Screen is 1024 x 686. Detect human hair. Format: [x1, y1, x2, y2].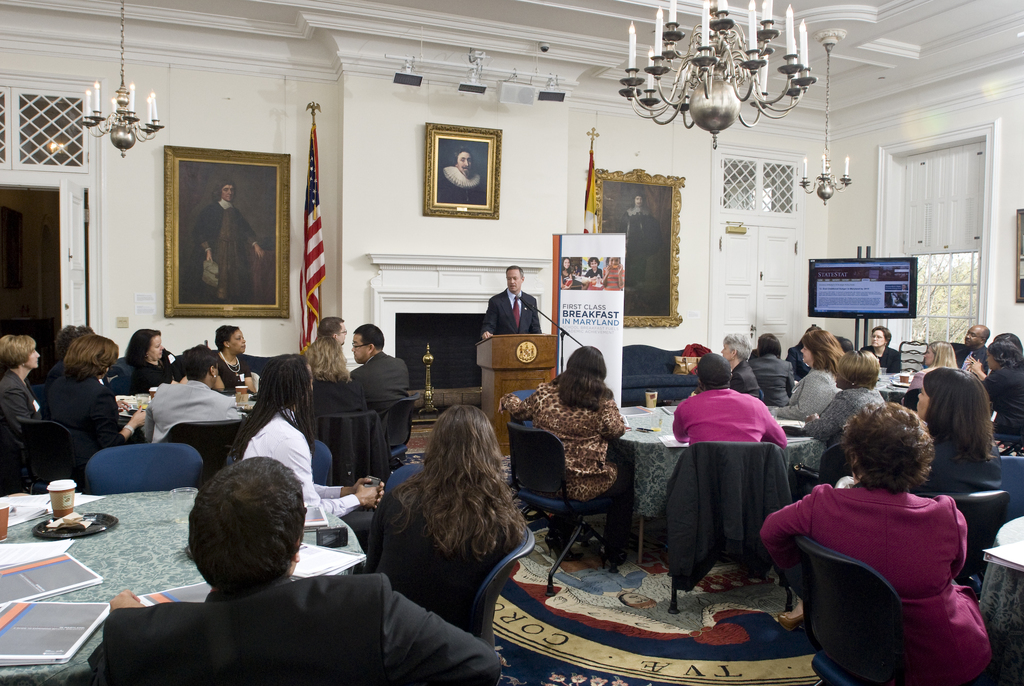
[585, 254, 600, 266].
